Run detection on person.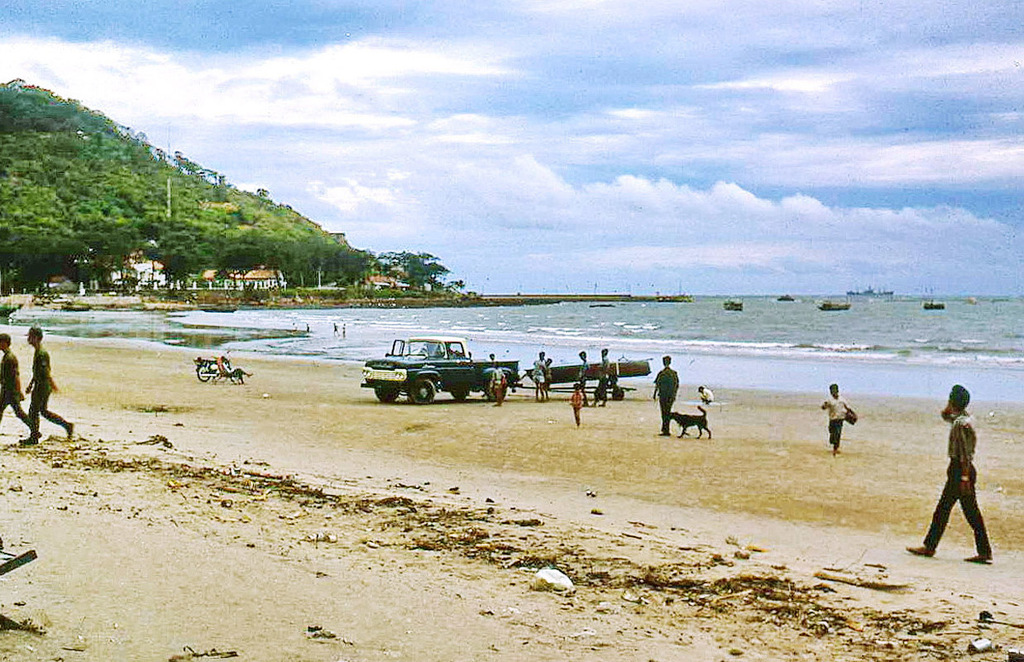
Result: <region>696, 384, 711, 402</region>.
